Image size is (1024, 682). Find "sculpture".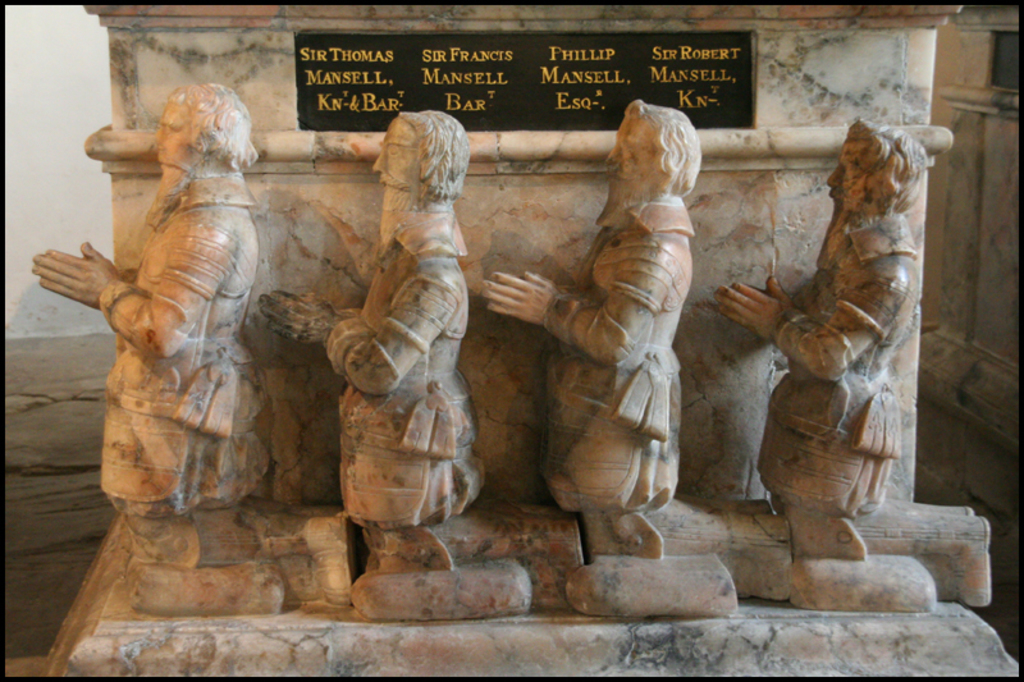
260,111,585,608.
